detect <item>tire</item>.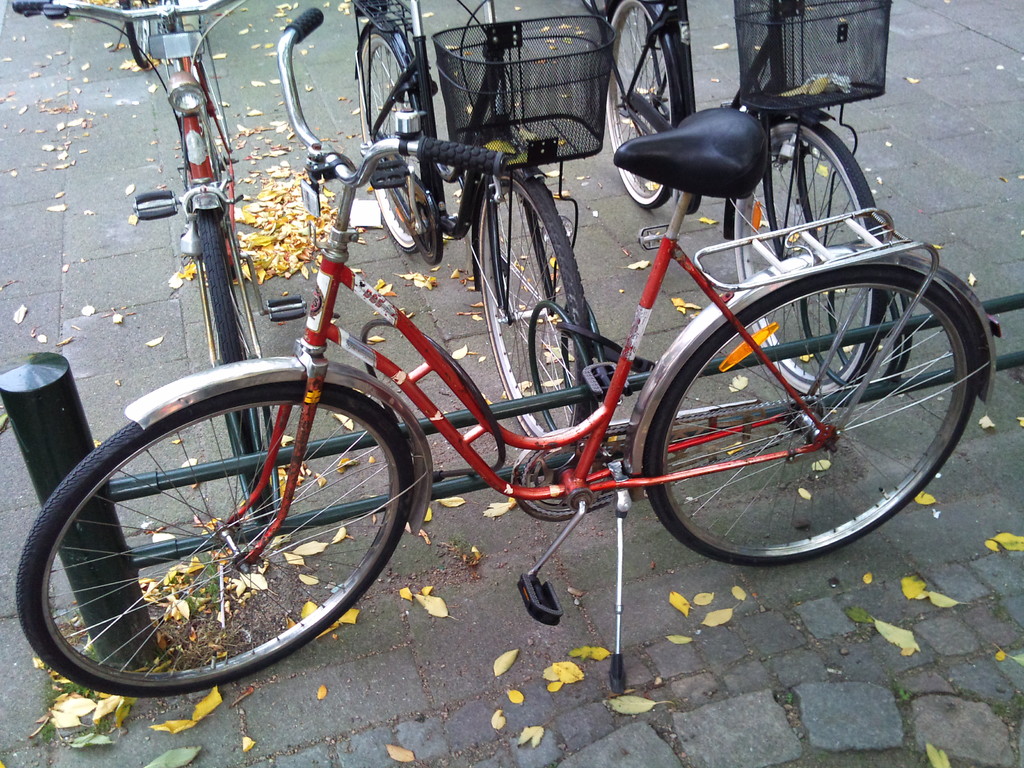
Detected at 644, 268, 980, 567.
